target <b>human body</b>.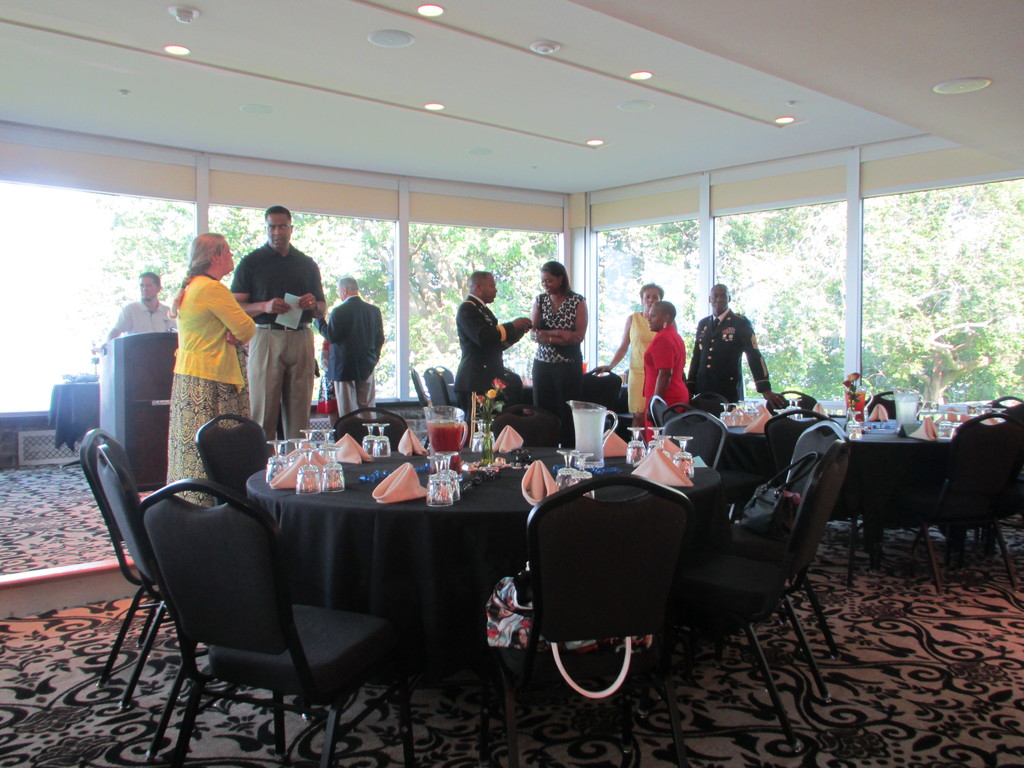
Target region: <box>524,256,586,425</box>.
